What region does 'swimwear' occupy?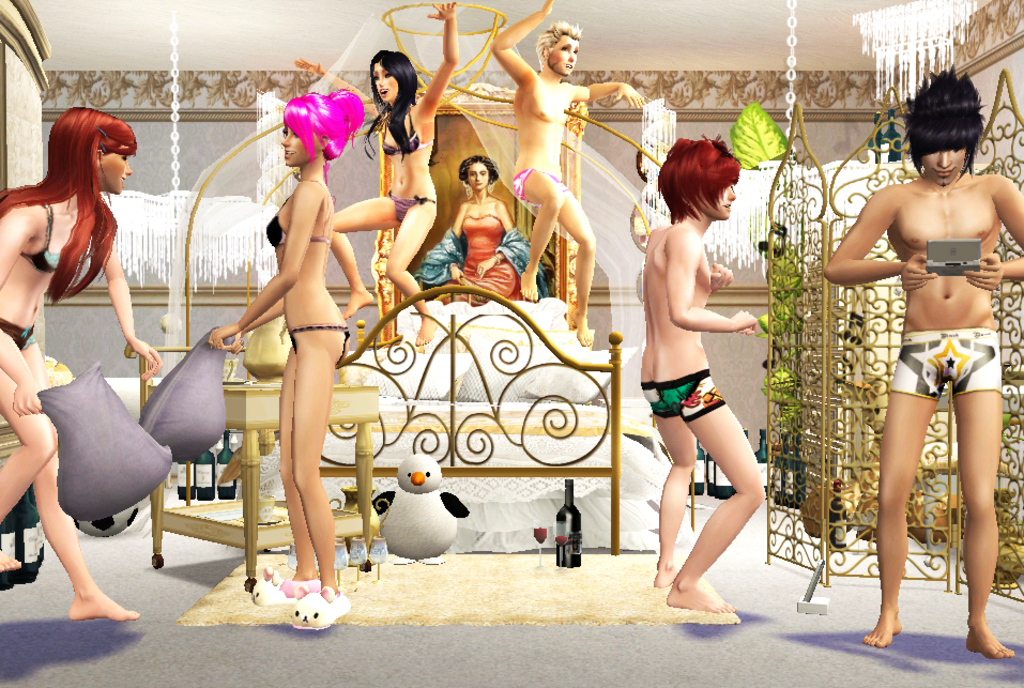
crop(290, 323, 348, 366).
